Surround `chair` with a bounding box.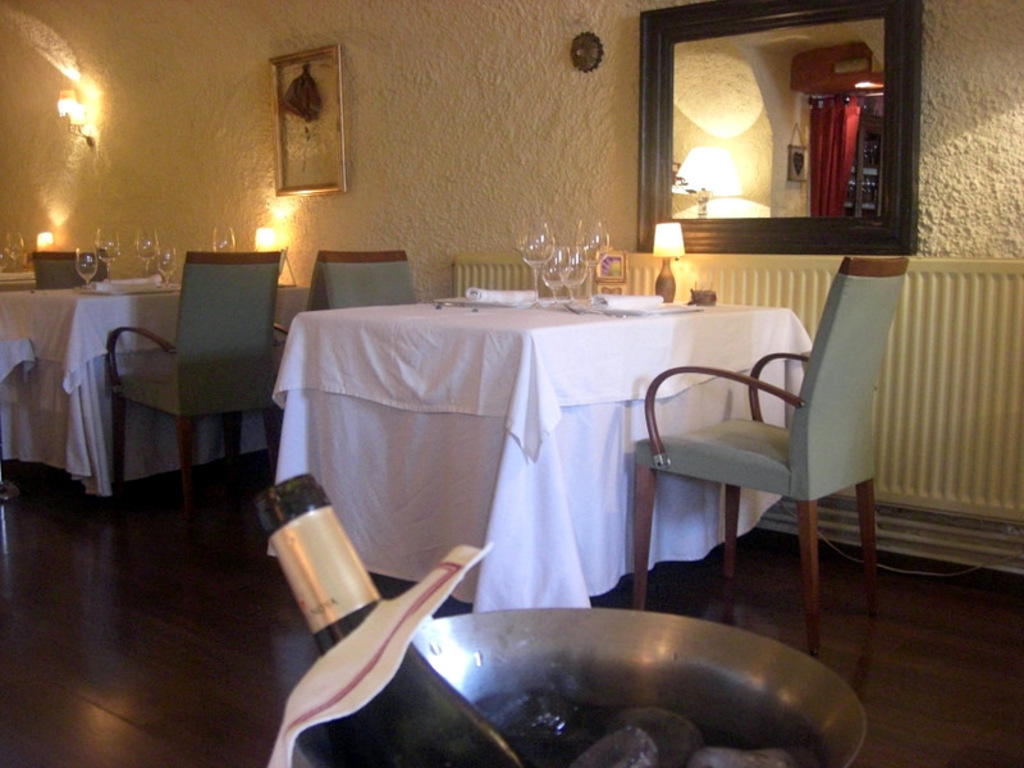
321:250:421:314.
